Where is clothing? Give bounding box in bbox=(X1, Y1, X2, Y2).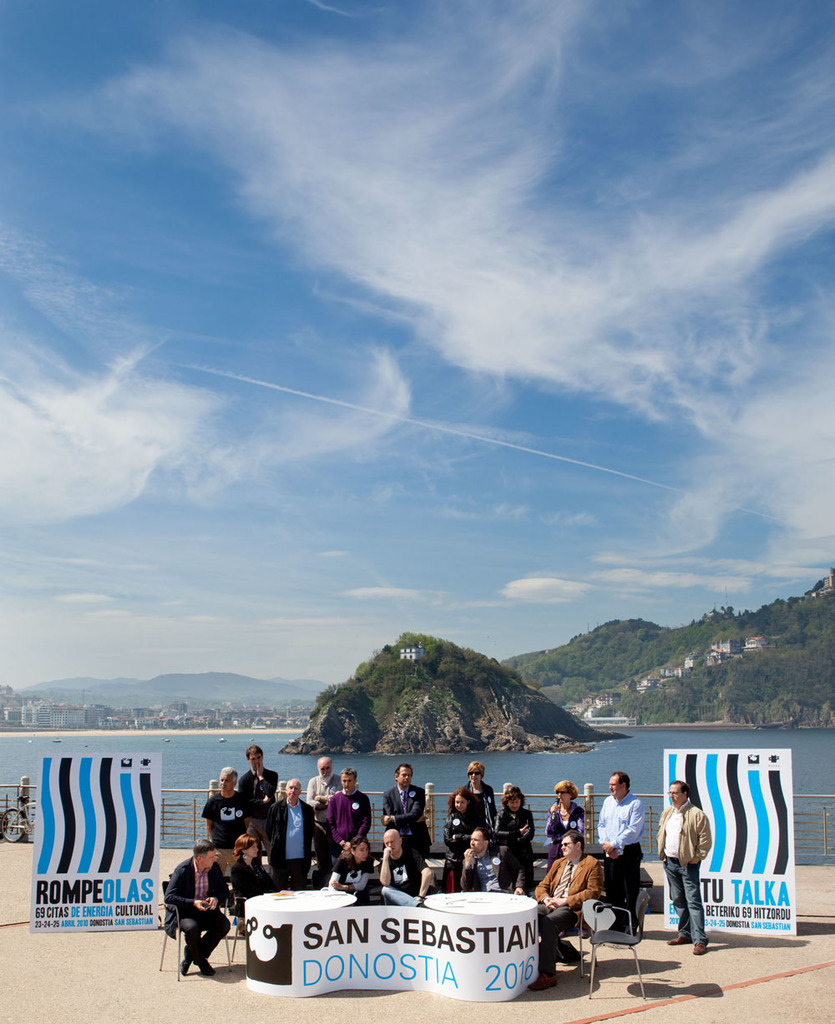
bbox=(387, 848, 423, 897).
